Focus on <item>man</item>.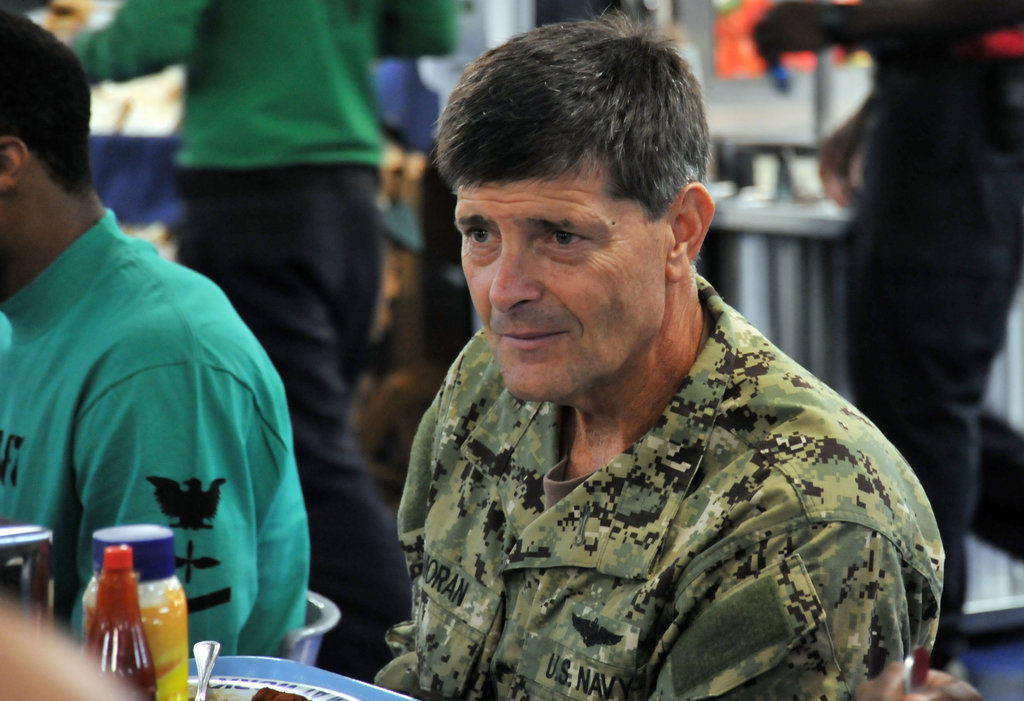
Focused at [x1=278, y1=31, x2=942, y2=699].
